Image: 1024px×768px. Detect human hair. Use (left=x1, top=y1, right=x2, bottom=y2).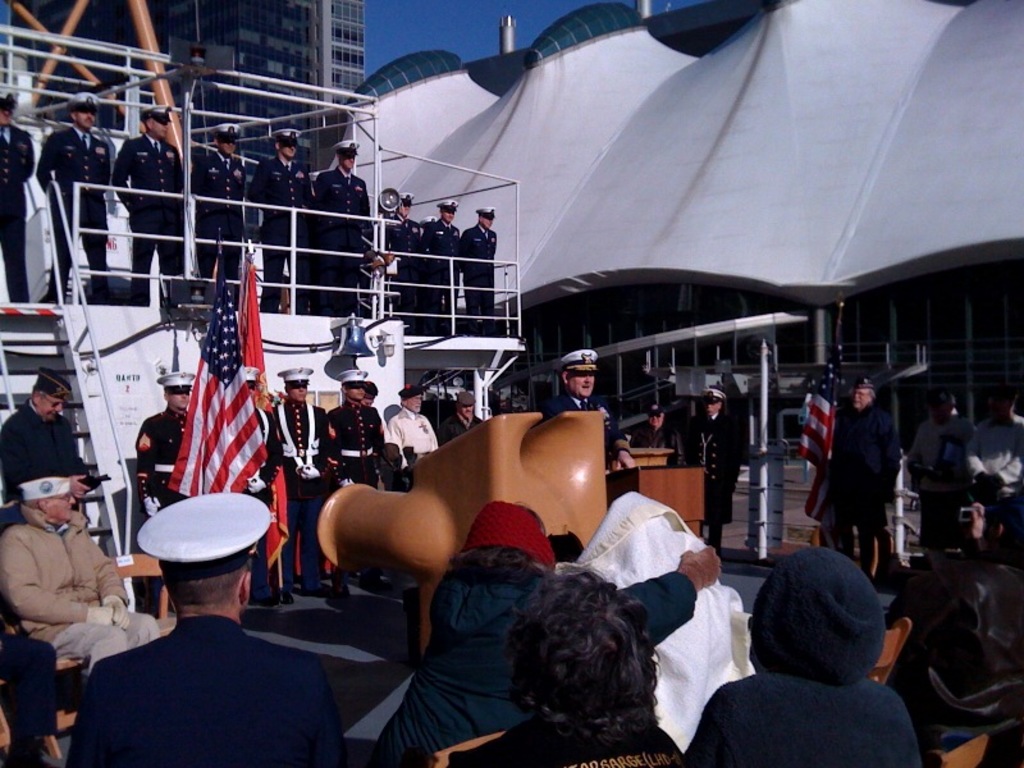
(left=156, top=545, right=259, bottom=608).
